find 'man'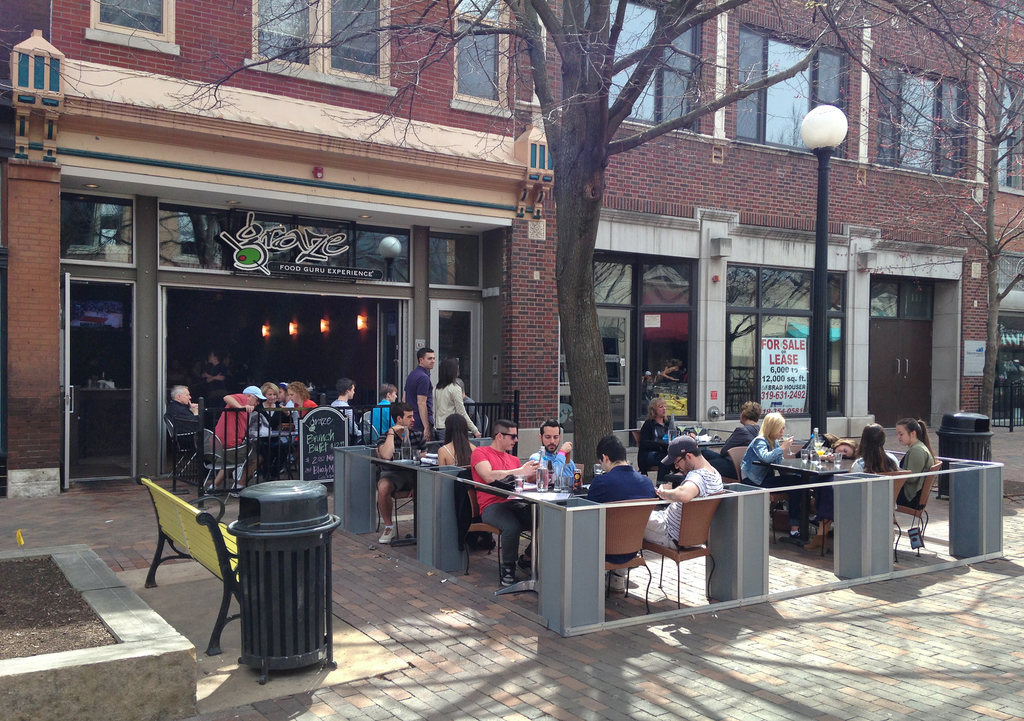
407/344/433/439
